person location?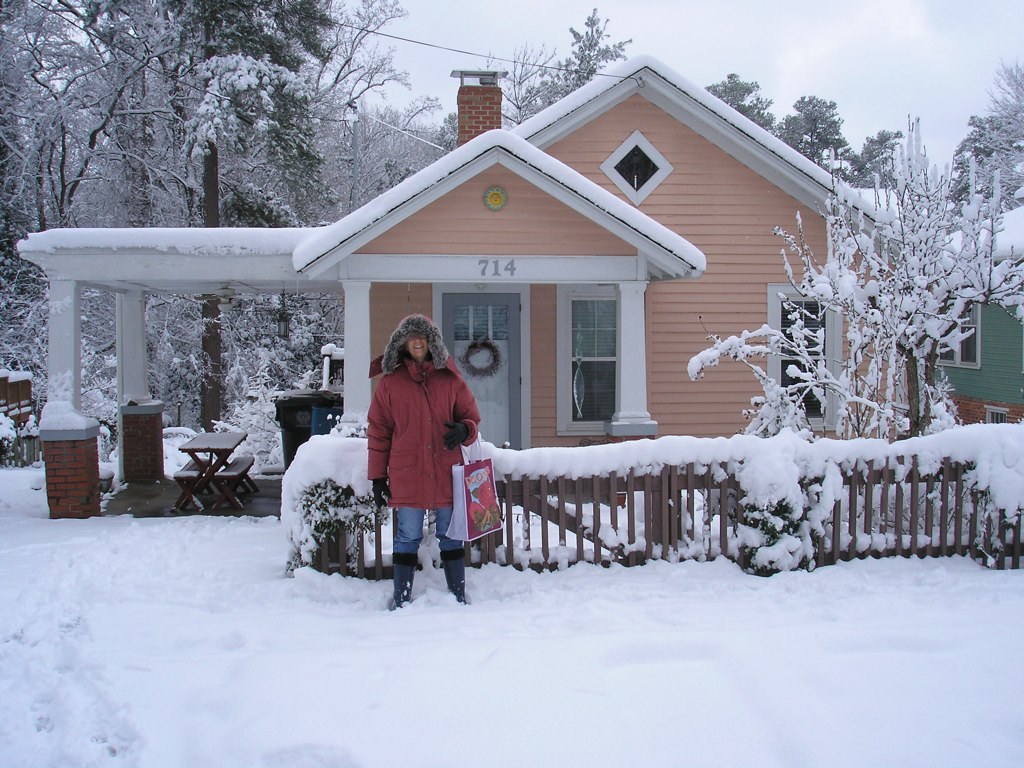
345,301,477,610
